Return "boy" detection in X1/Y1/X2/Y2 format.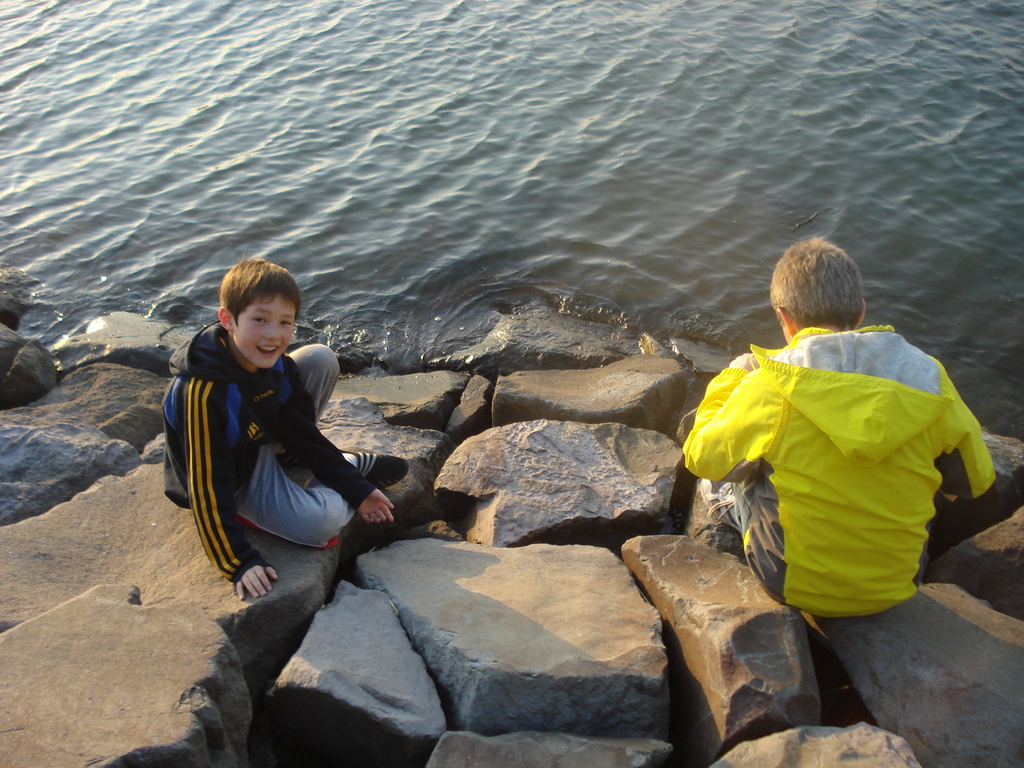
678/231/994/630.
